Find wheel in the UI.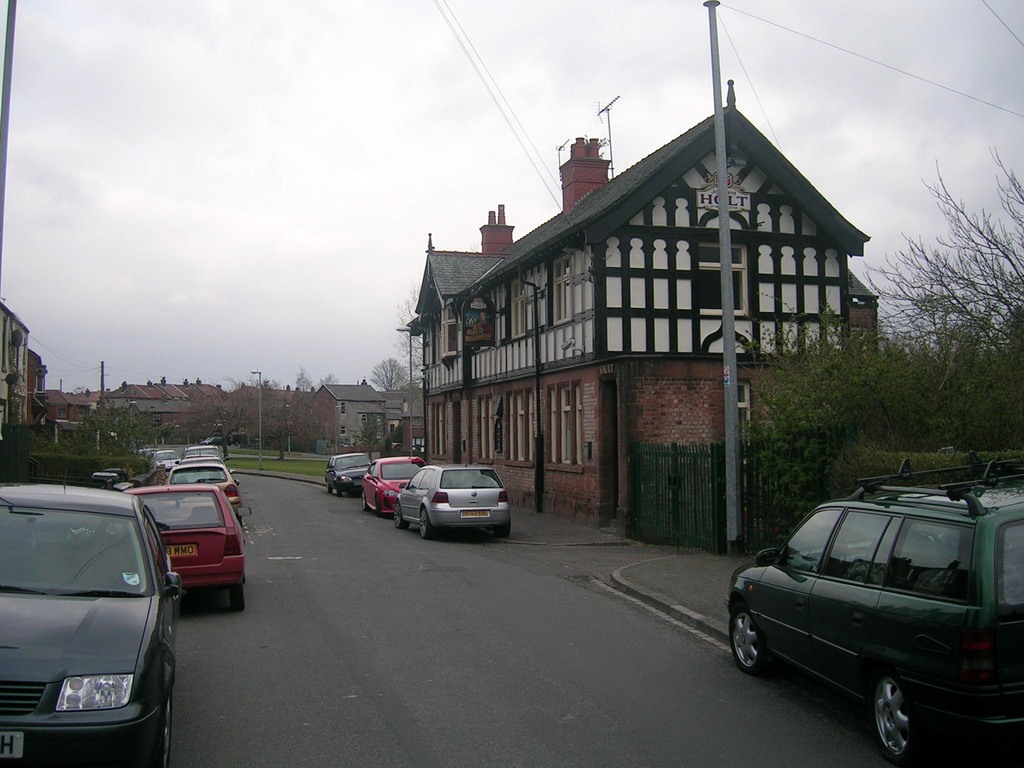
UI element at box=[372, 495, 382, 516].
